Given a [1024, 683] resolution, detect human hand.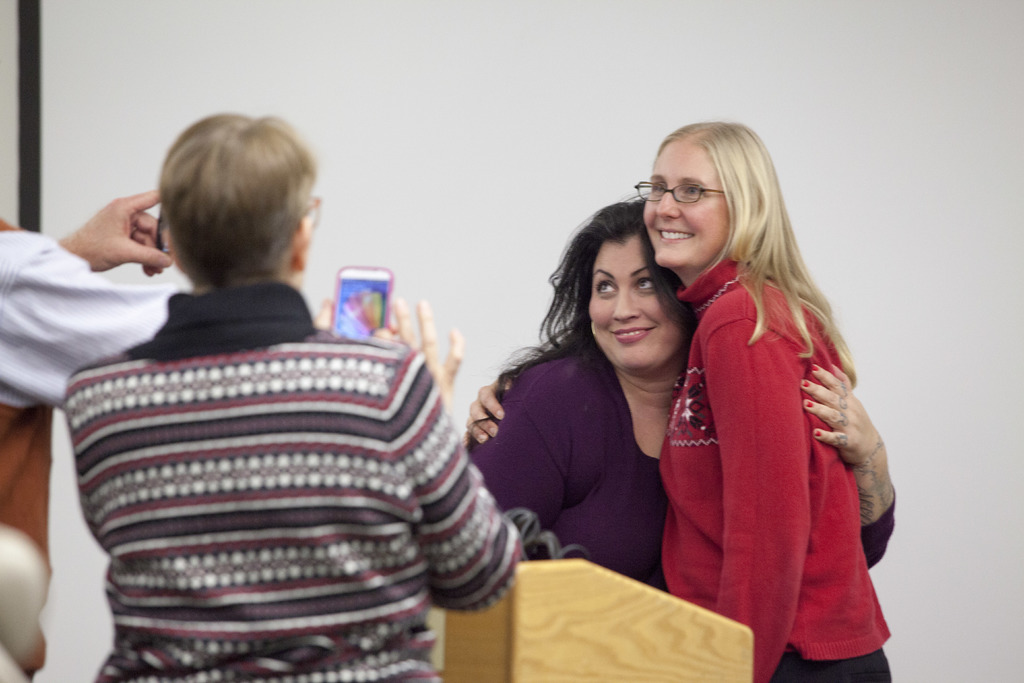
[459, 373, 520, 450].
